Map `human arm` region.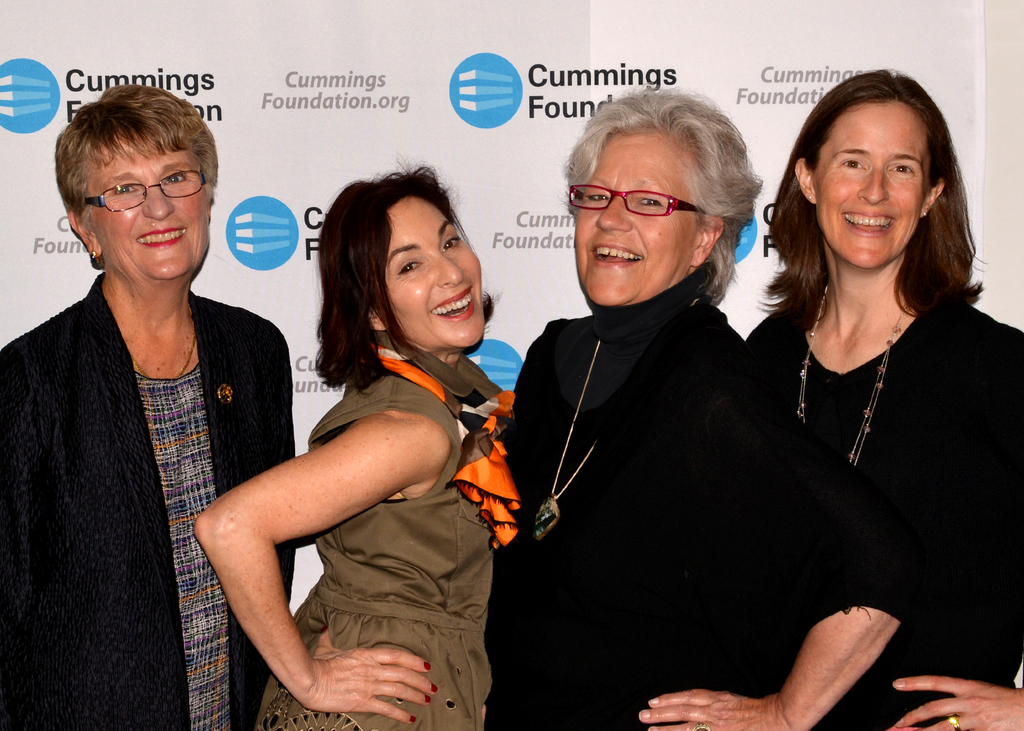
Mapped to x1=638 y1=387 x2=904 y2=730.
